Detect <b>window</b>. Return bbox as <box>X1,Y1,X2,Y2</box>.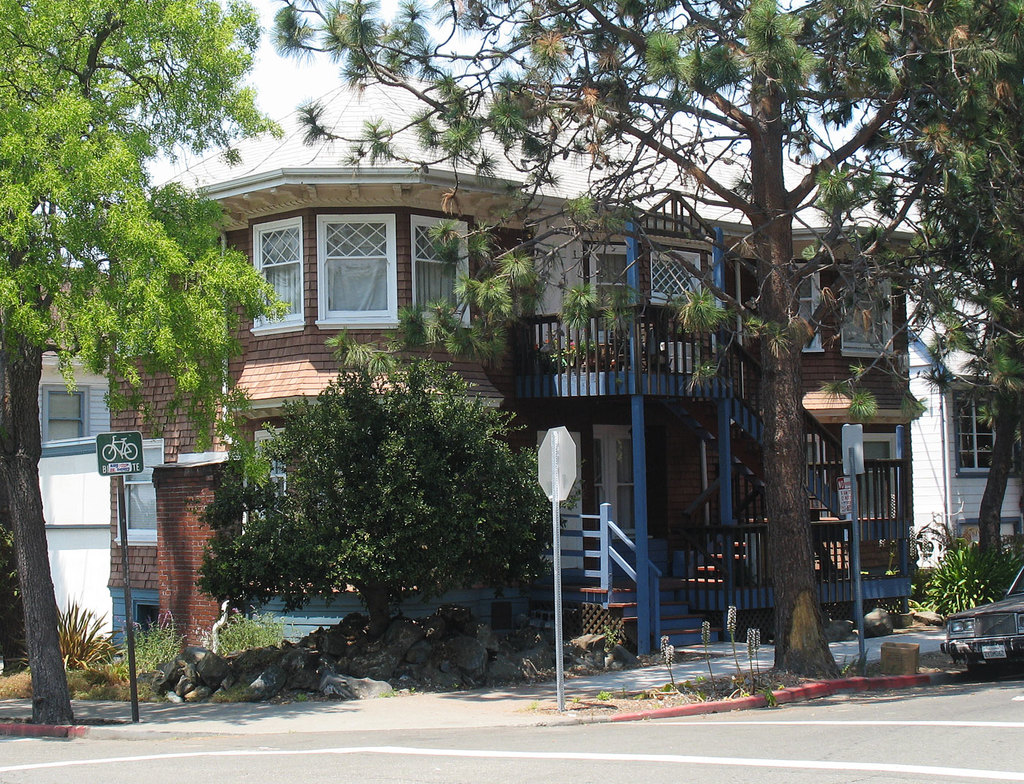
<box>587,235,633,340</box>.
